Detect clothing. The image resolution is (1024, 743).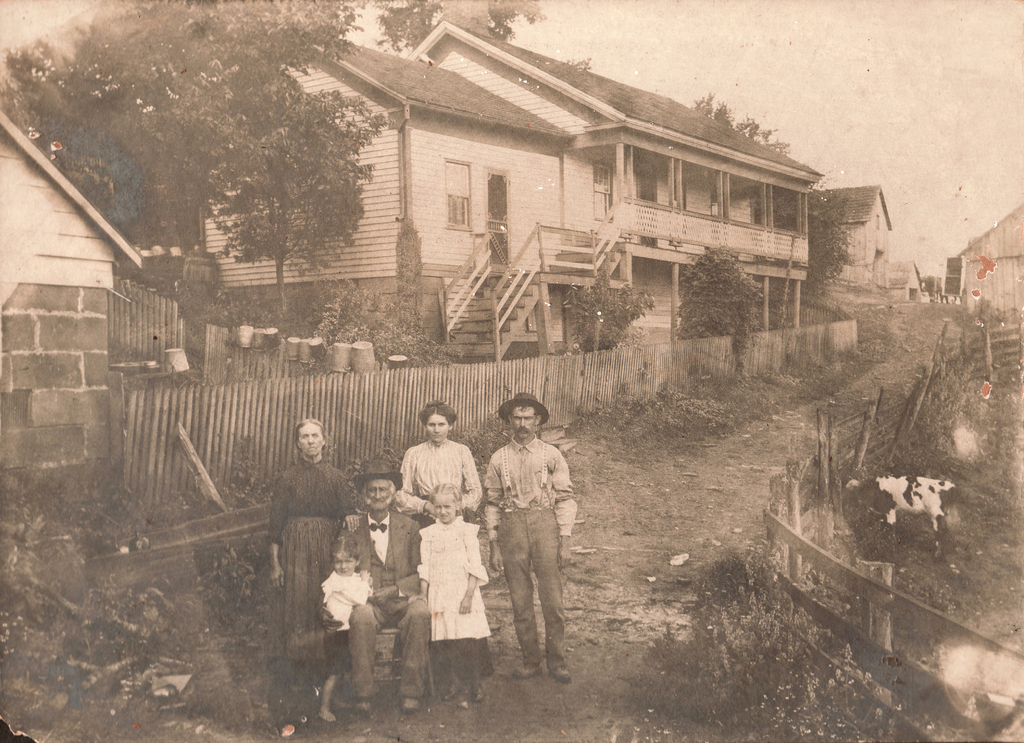
x1=323, y1=570, x2=374, y2=674.
